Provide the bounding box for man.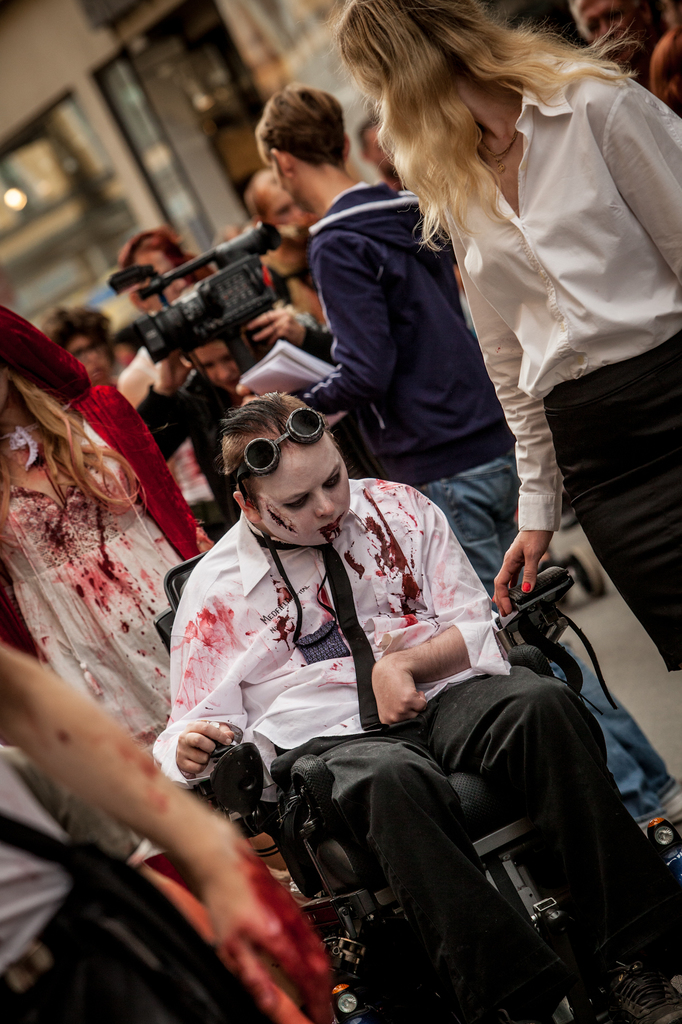
pyautogui.locateOnScreen(218, 79, 681, 879).
